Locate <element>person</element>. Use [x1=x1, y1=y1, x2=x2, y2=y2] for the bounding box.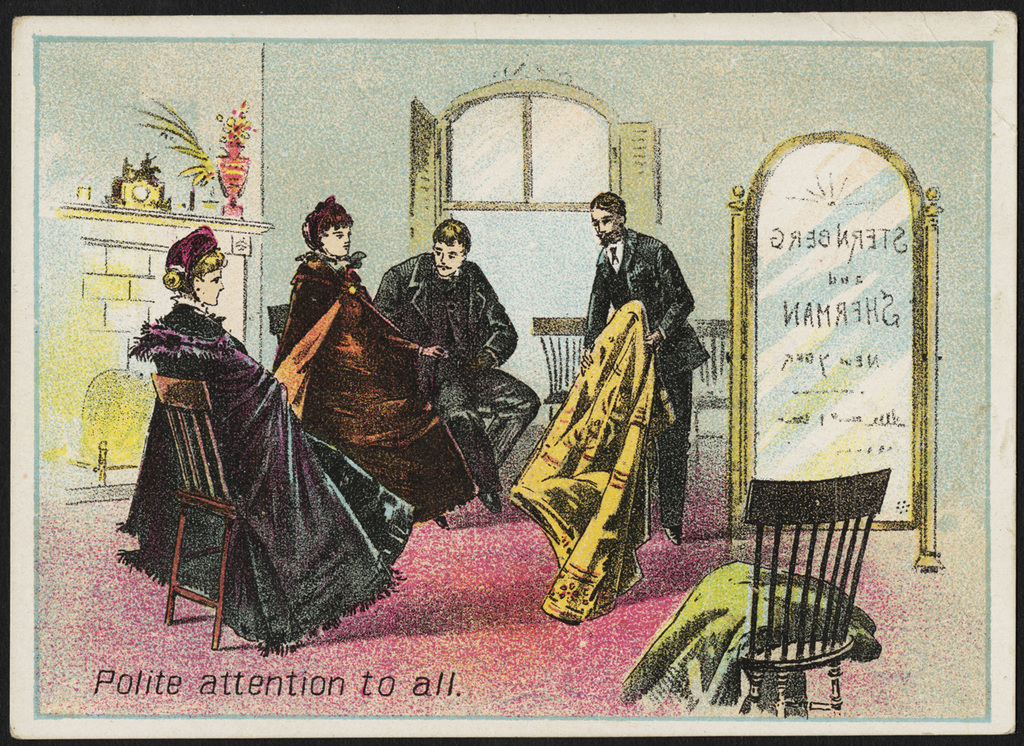
[x1=581, y1=189, x2=709, y2=545].
